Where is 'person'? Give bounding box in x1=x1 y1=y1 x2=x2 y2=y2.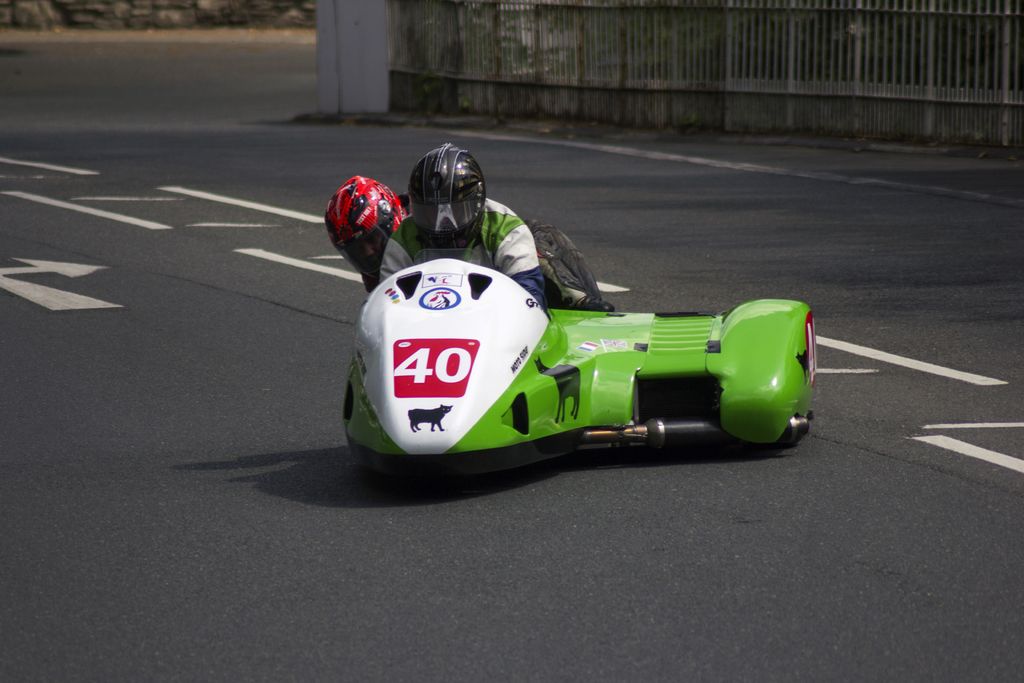
x1=317 y1=172 x2=410 y2=297.
